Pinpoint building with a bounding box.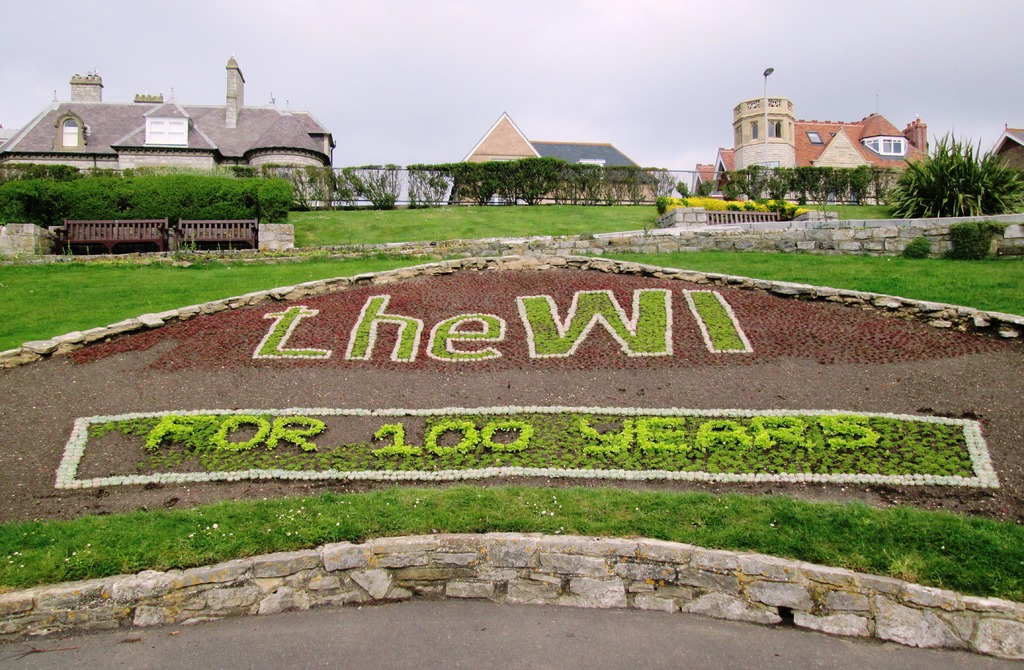
BBox(461, 110, 655, 208).
